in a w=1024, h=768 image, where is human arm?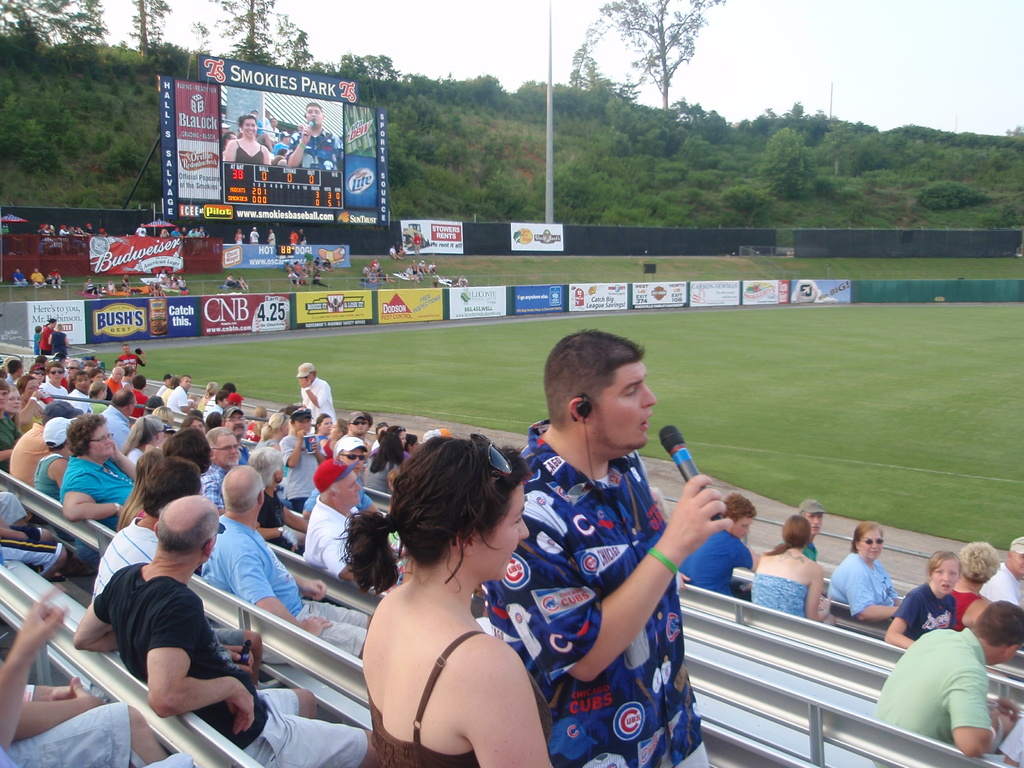
box(180, 388, 194, 413).
